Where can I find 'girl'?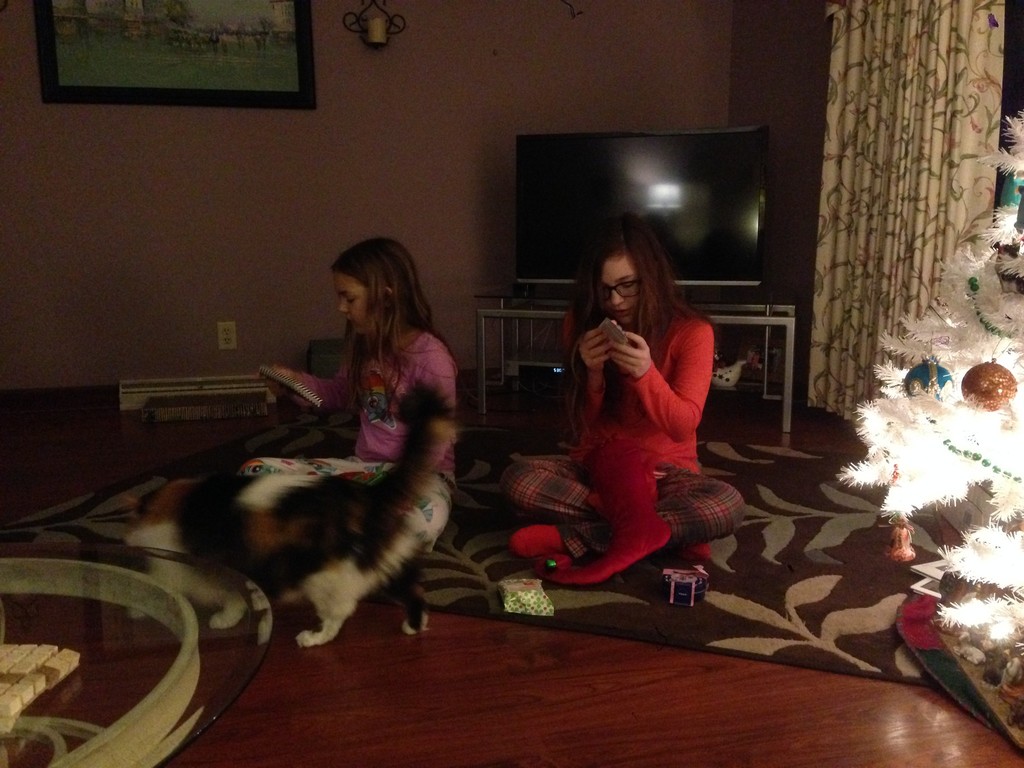
You can find it at rect(499, 228, 747, 590).
